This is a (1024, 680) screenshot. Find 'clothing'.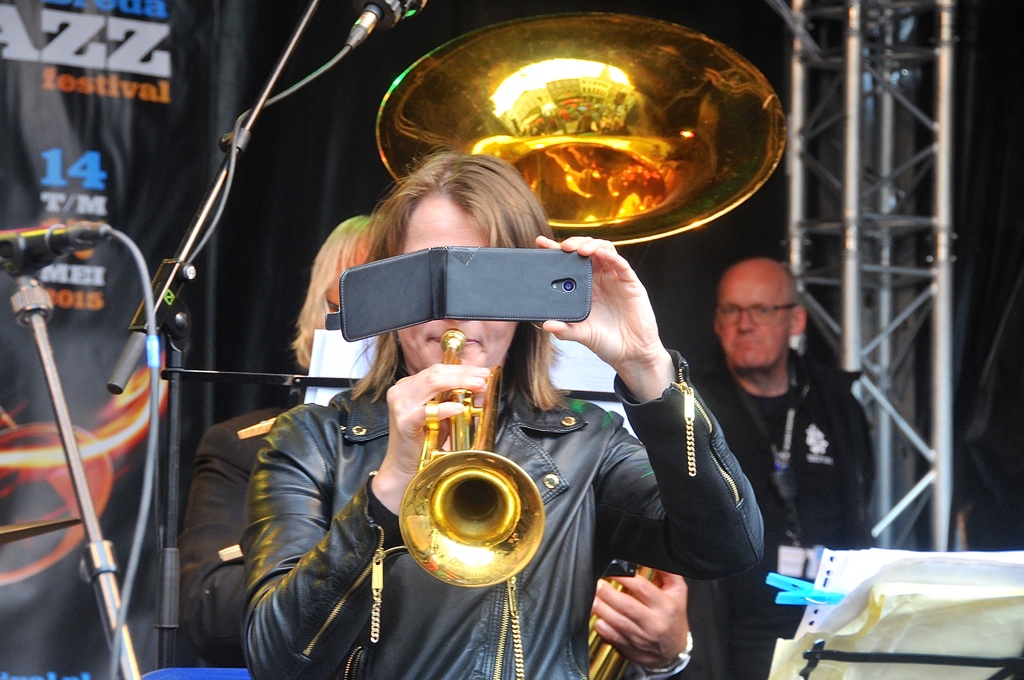
Bounding box: [left=251, top=399, right=757, bottom=673].
